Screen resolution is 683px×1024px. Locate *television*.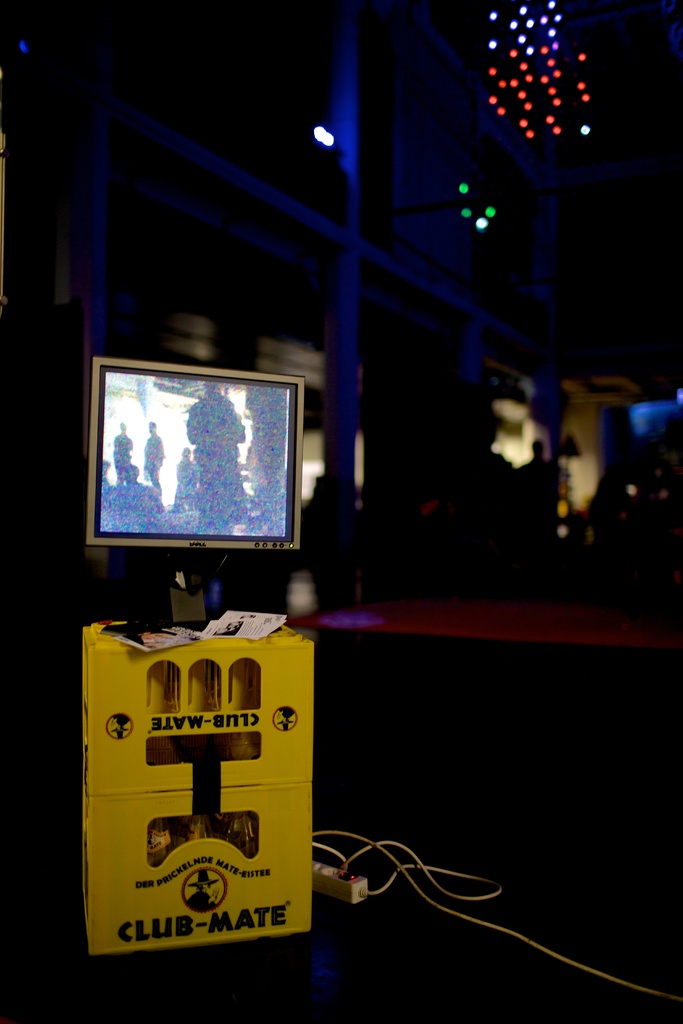
86, 353, 300, 545.
